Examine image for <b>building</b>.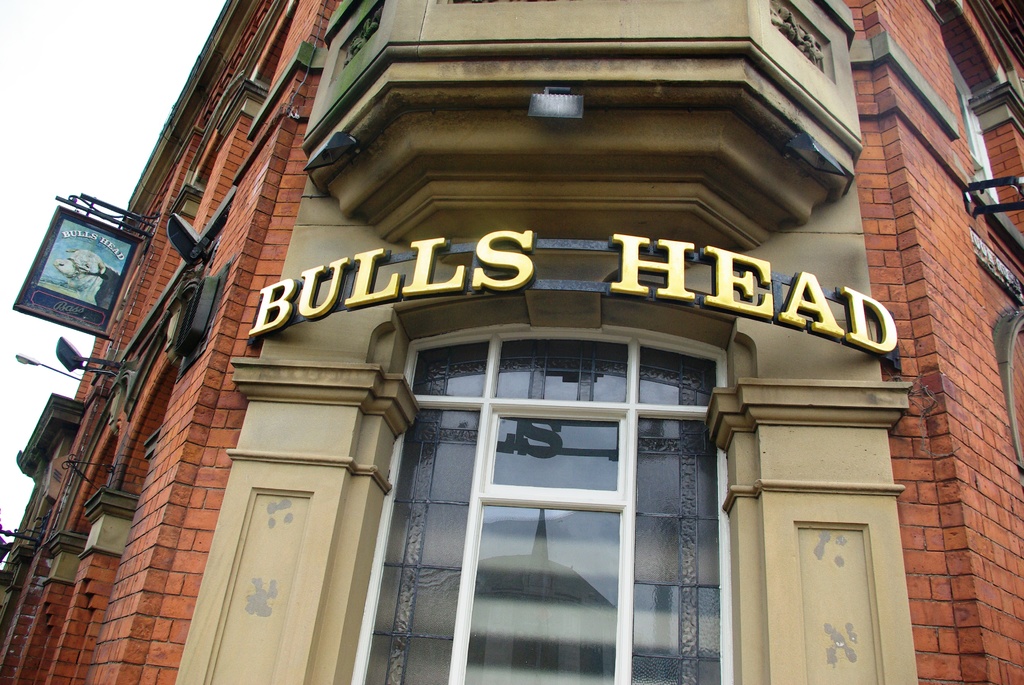
Examination result: <region>0, 0, 1023, 684</region>.
